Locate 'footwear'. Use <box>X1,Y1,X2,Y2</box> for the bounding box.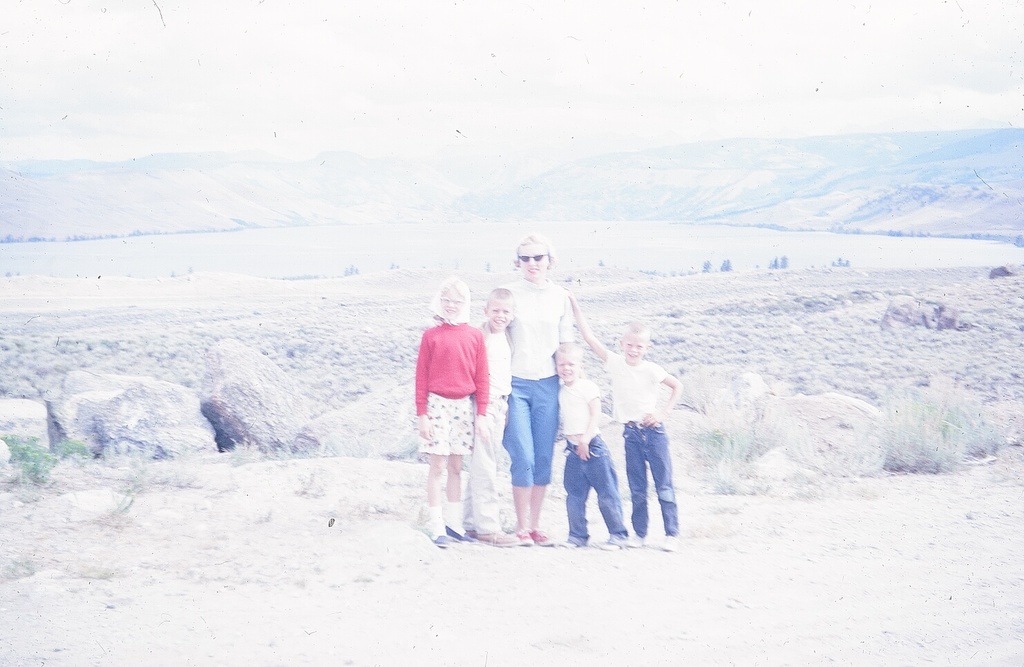
<box>587,539,617,550</box>.
